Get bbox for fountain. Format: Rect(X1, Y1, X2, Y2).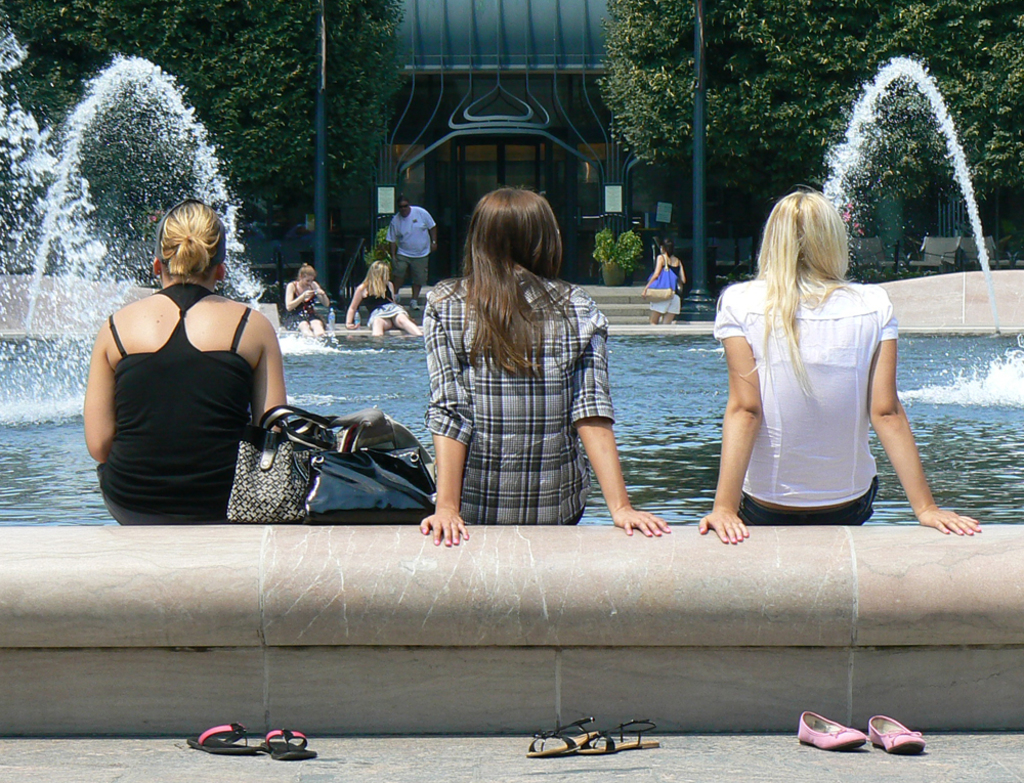
Rect(820, 23, 1015, 279).
